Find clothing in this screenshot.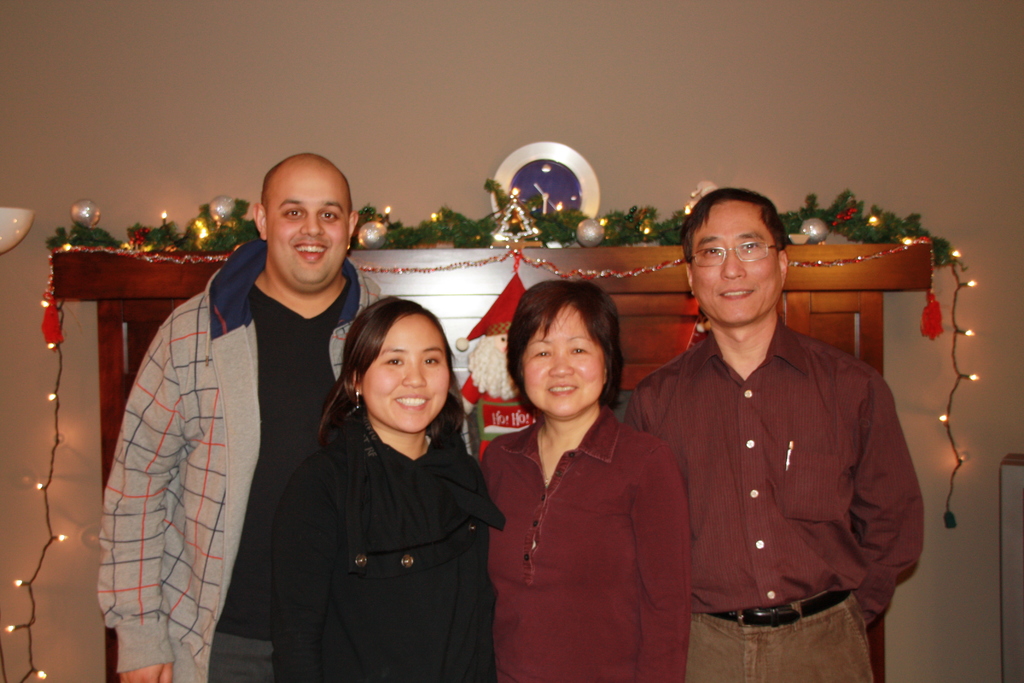
The bounding box for clothing is <box>468,404,698,682</box>.
